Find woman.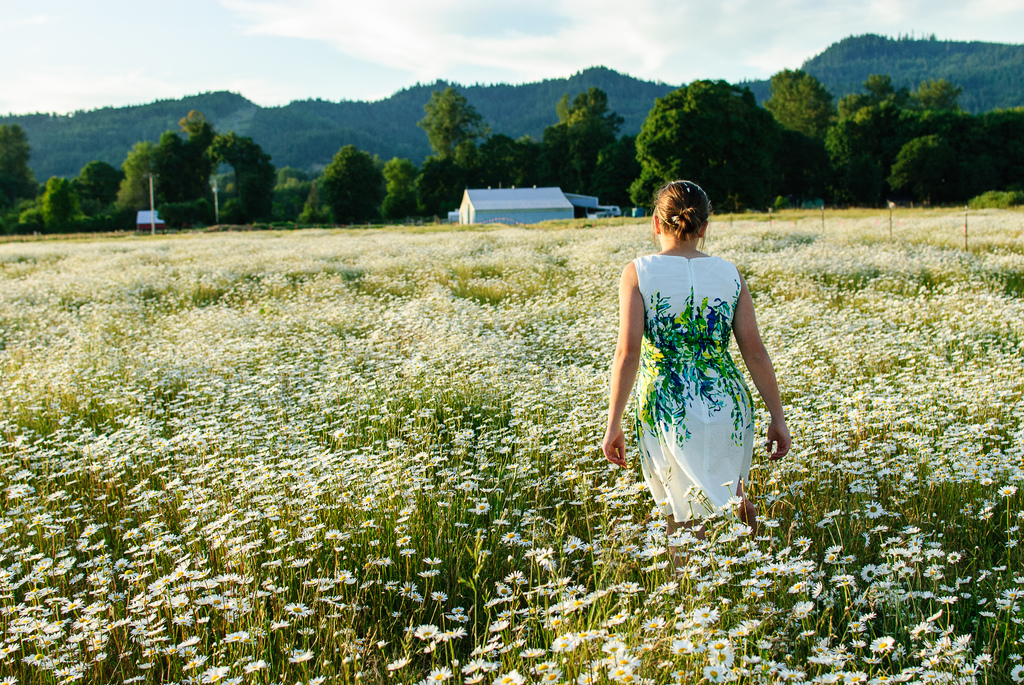
box=[605, 170, 788, 533].
